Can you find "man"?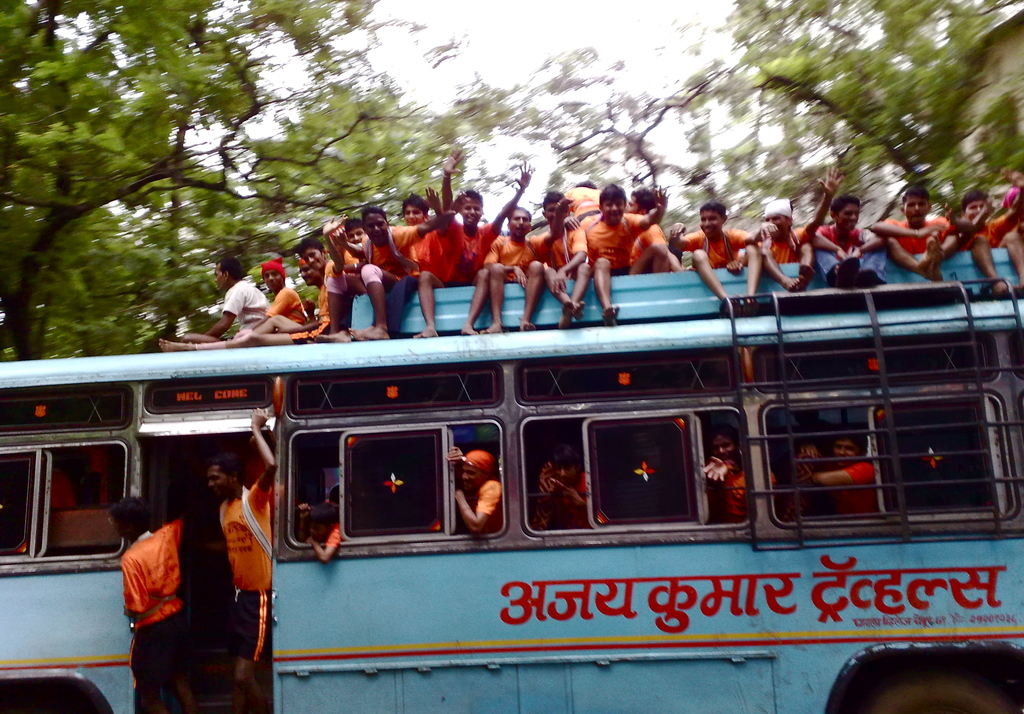
Yes, bounding box: [left=583, top=183, right=669, bottom=320].
